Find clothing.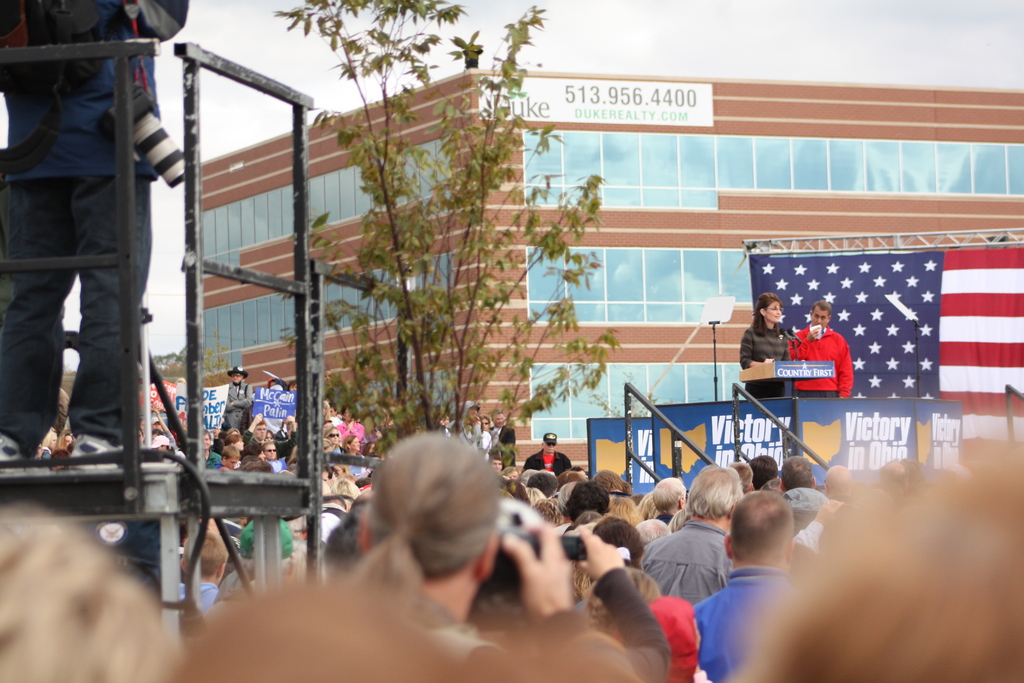
<region>518, 444, 575, 484</region>.
